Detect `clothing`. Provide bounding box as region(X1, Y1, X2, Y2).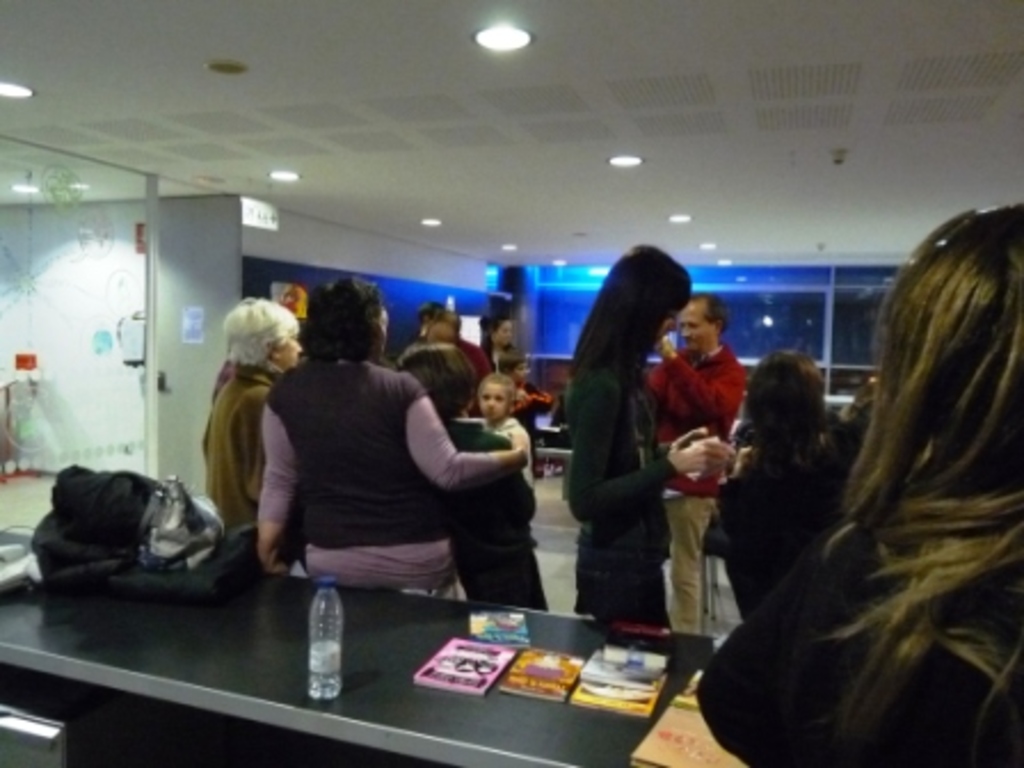
region(690, 498, 1022, 766).
